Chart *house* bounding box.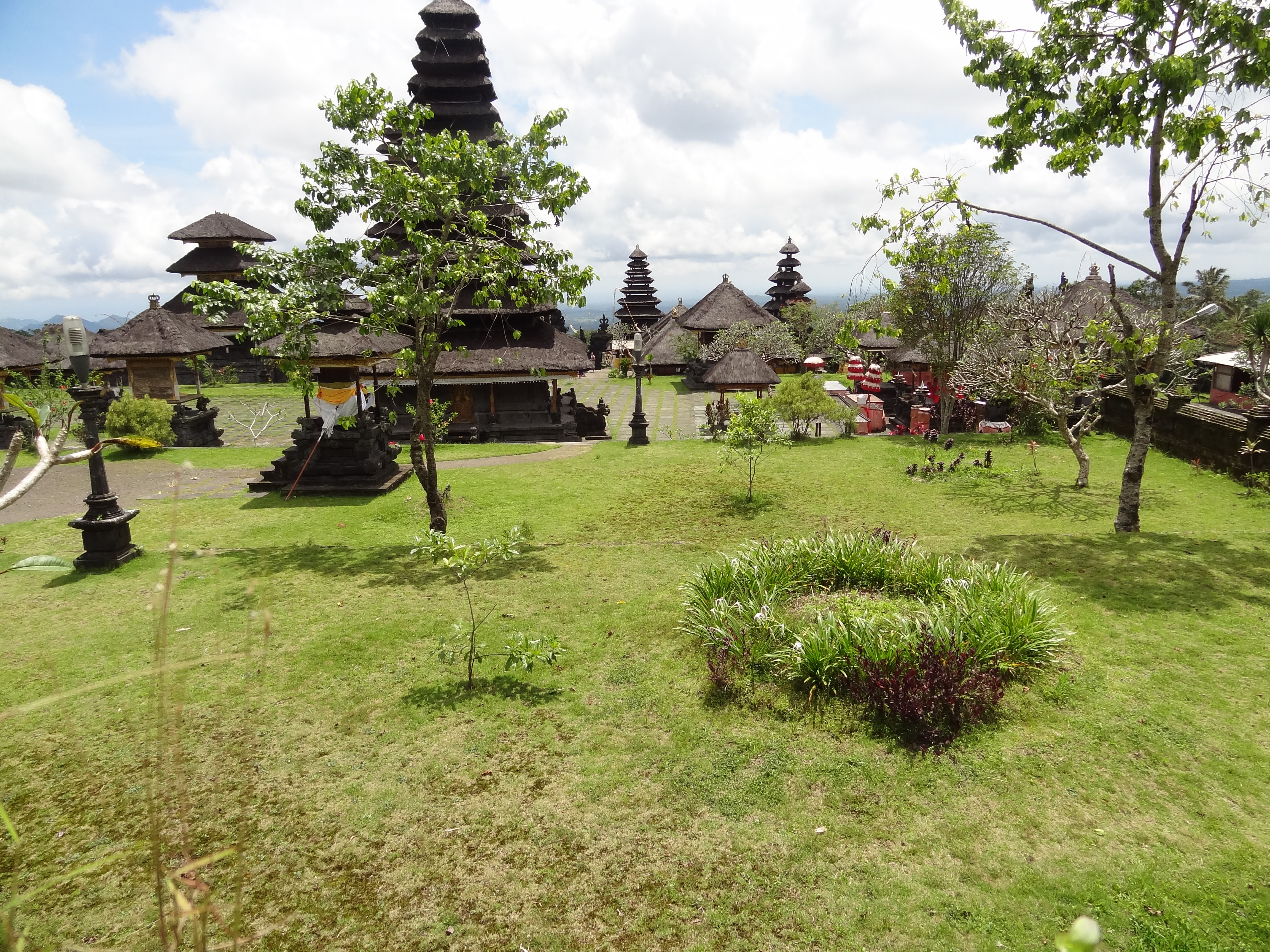
Charted: locate(0, 56, 117, 137).
